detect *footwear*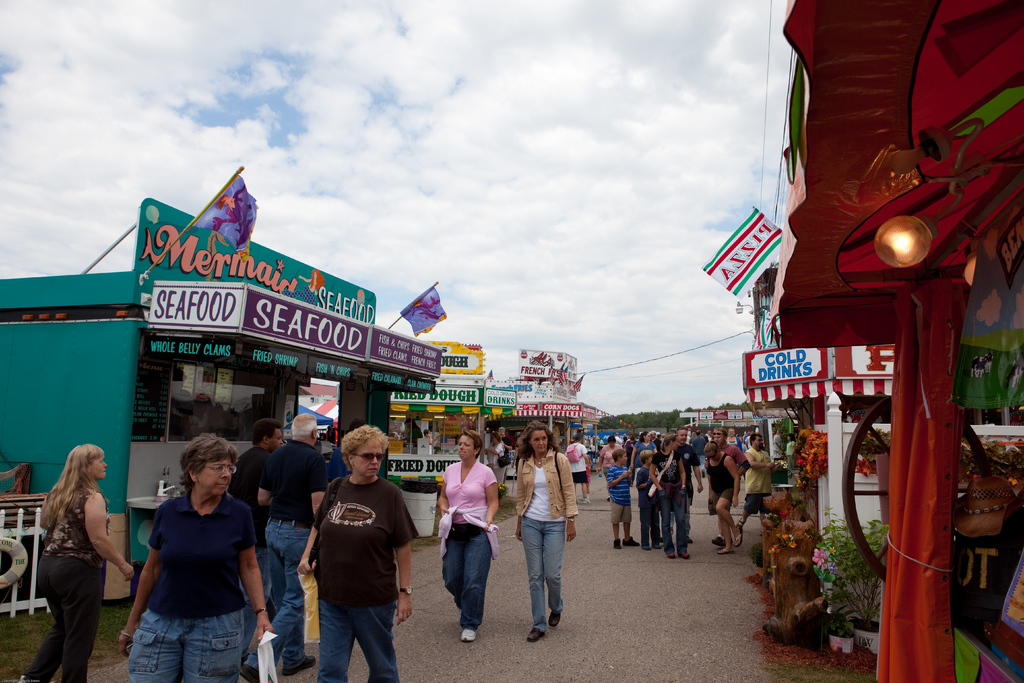
bbox=(668, 550, 675, 560)
